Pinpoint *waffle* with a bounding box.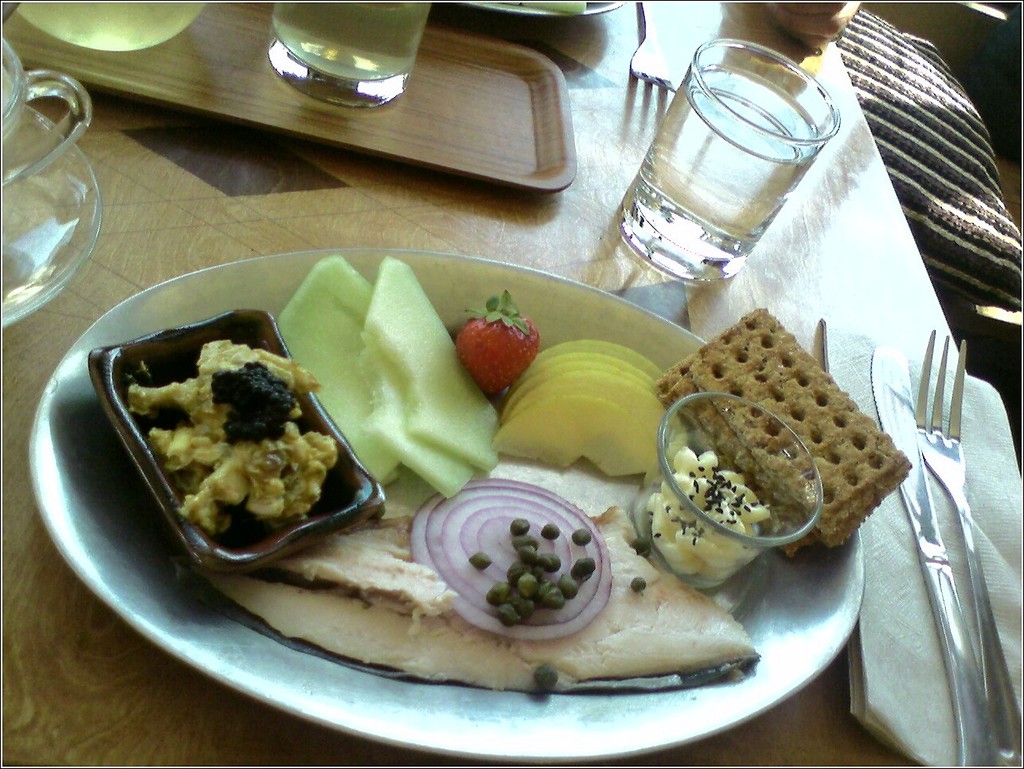
bbox=(660, 355, 816, 556).
